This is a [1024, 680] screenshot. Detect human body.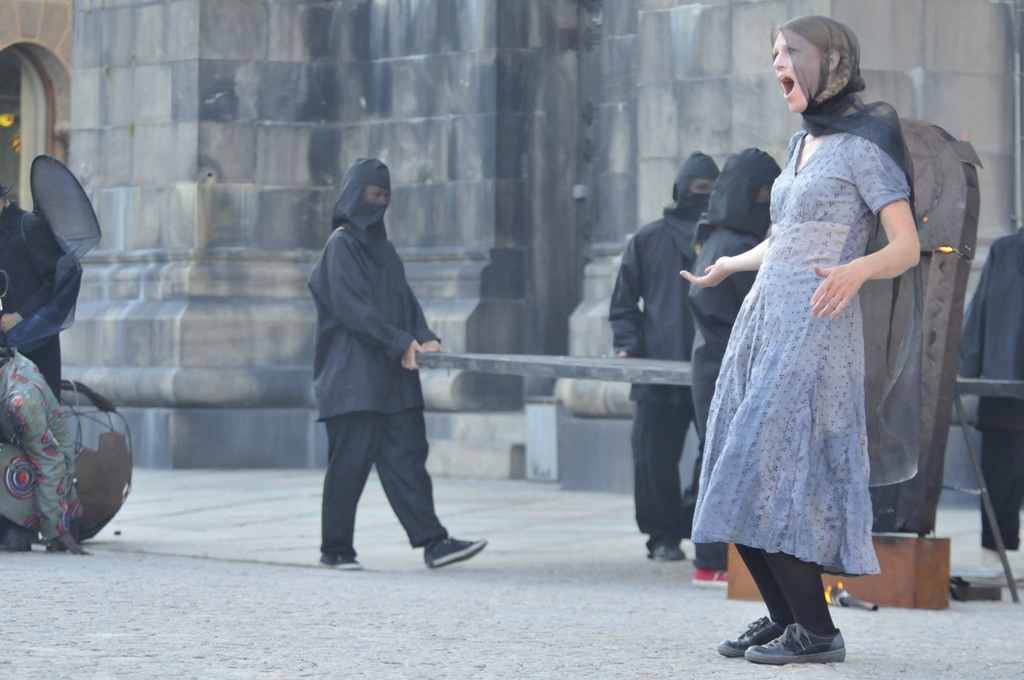
(left=607, top=204, right=709, bottom=568).
